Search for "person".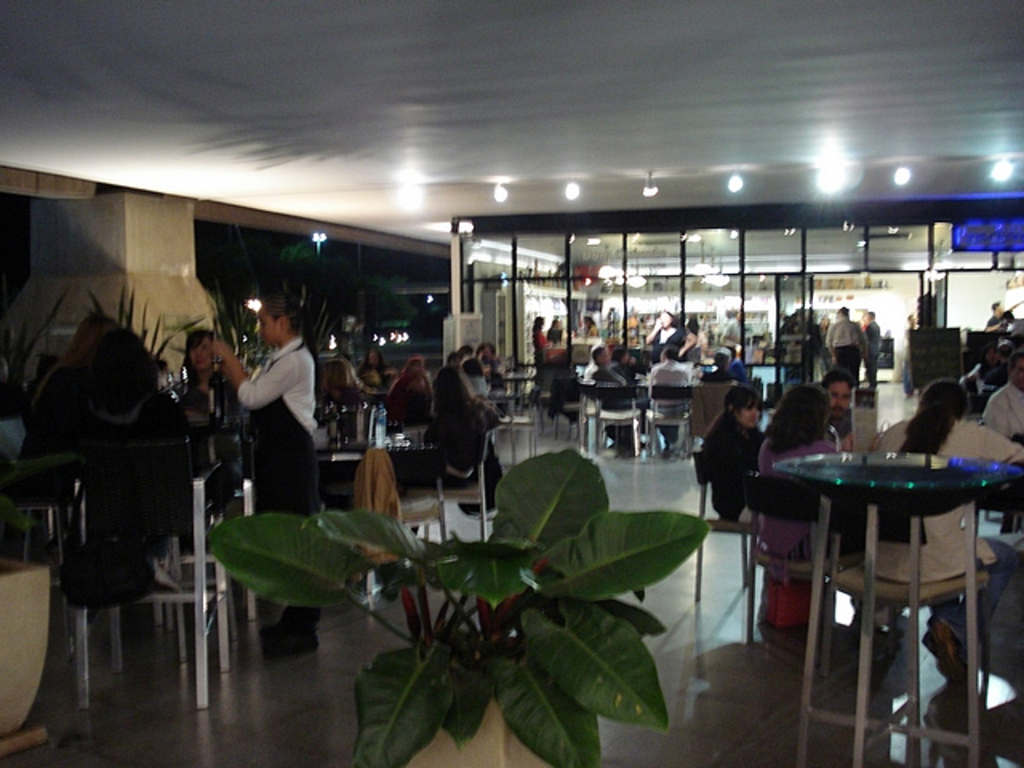
Found at bbox=(819, 302, 874, 373).
